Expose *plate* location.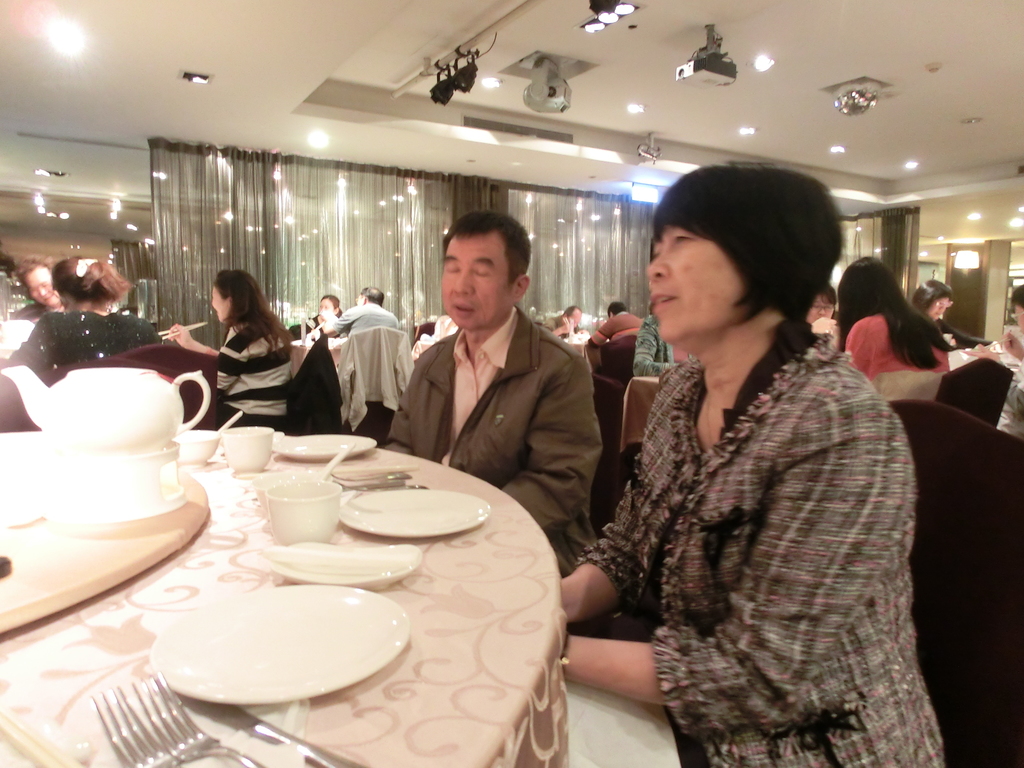
Exposed at 140, 563, 396, 712.
